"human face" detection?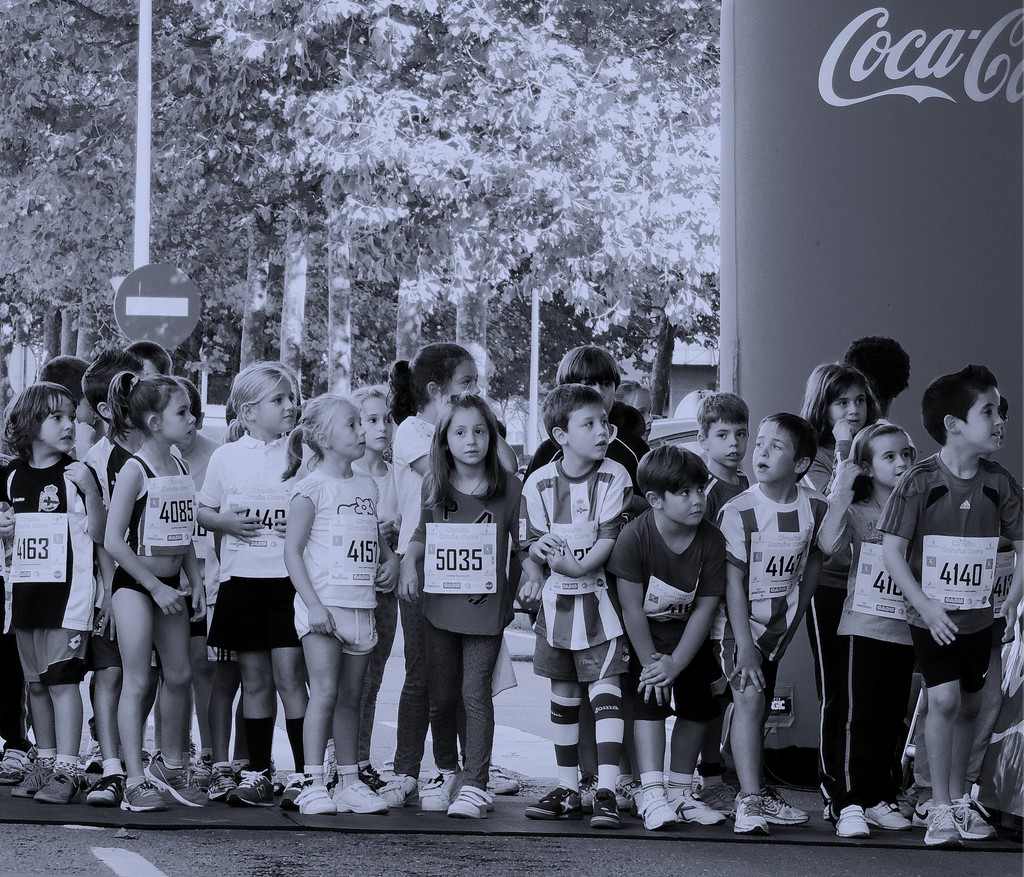
625 384 653 441
